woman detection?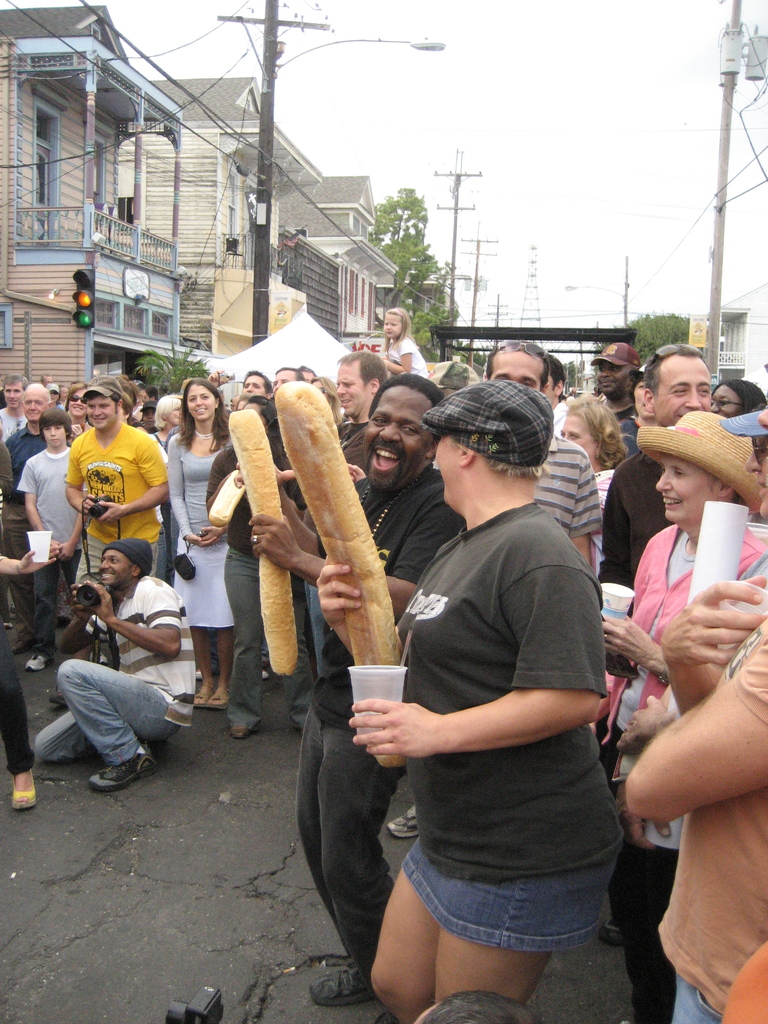
detection(323, 351, 648, 1018)
